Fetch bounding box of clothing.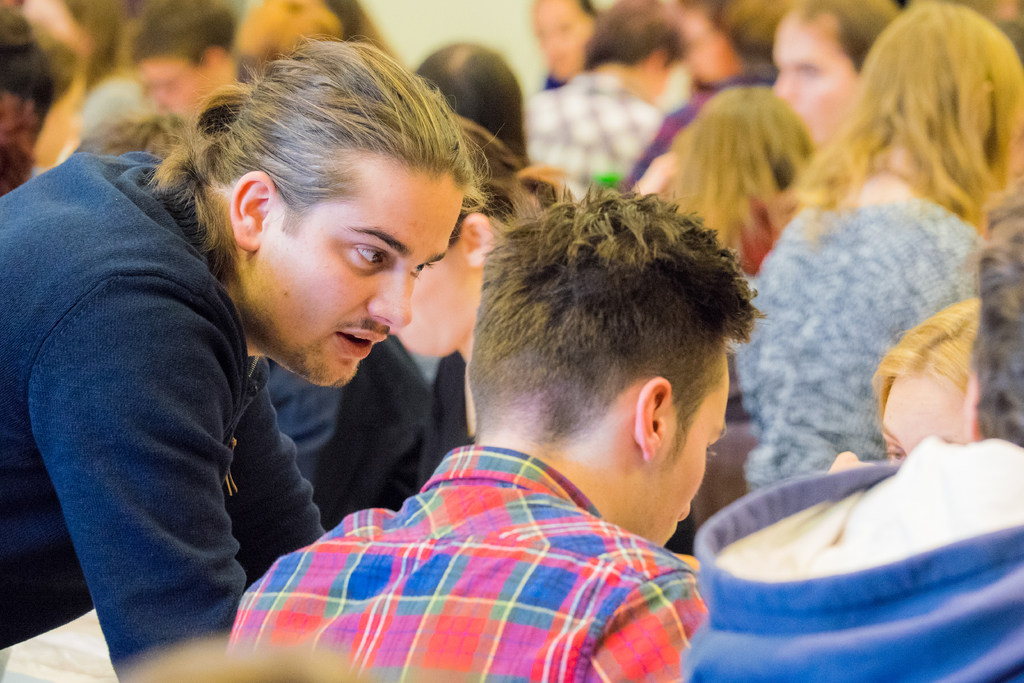
Bbox: box(8, 152, 343, 641).
